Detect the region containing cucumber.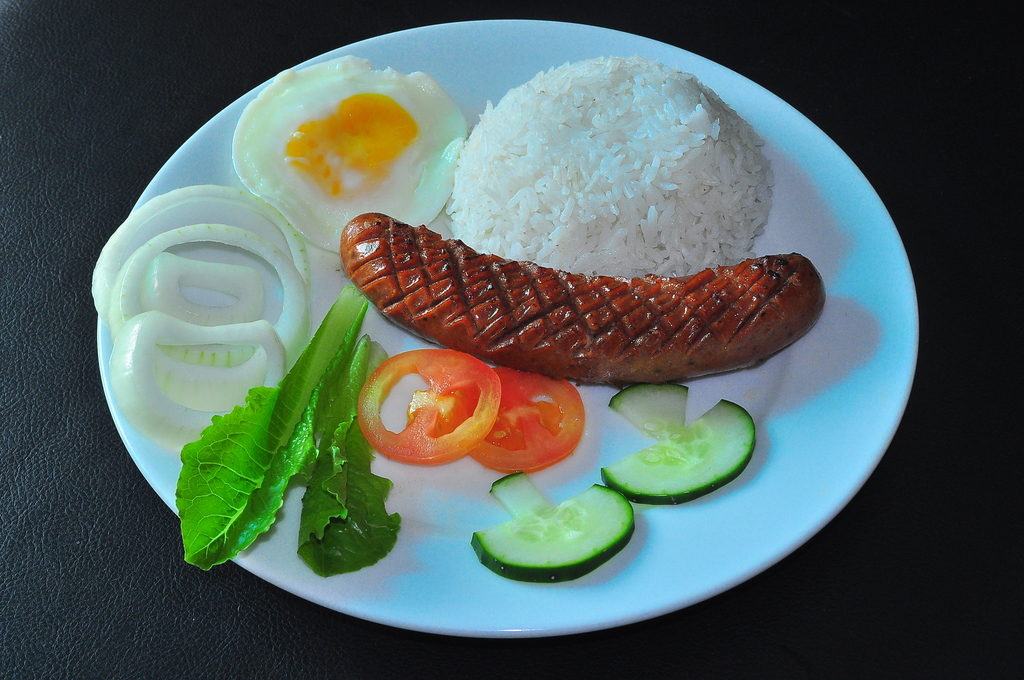
Rect(598, 378, 758, 506).
